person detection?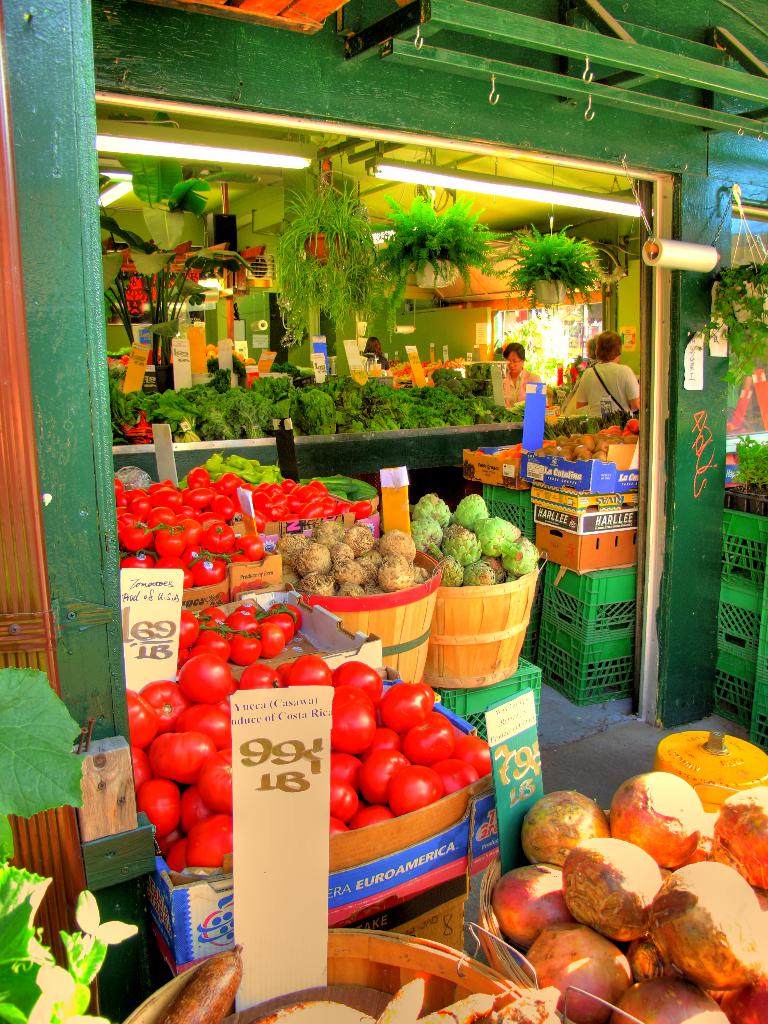
570,324,639,418
